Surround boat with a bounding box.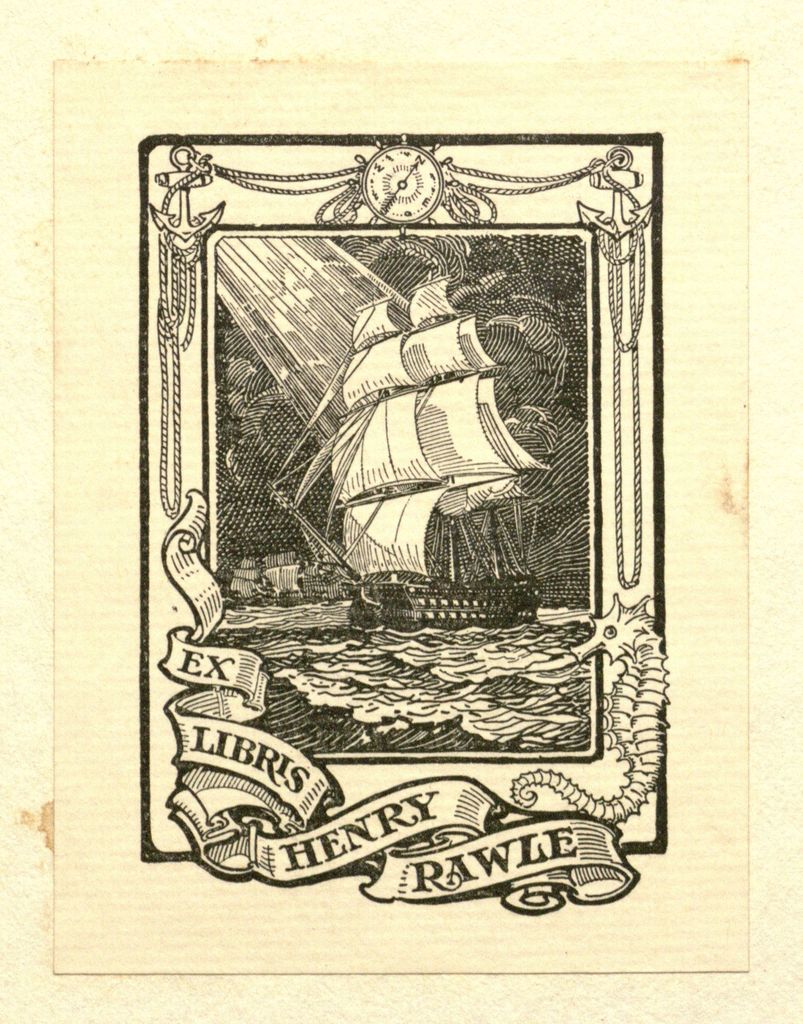
{"left": 255, "top": 253, "right": 544, "bottom": 627}.
